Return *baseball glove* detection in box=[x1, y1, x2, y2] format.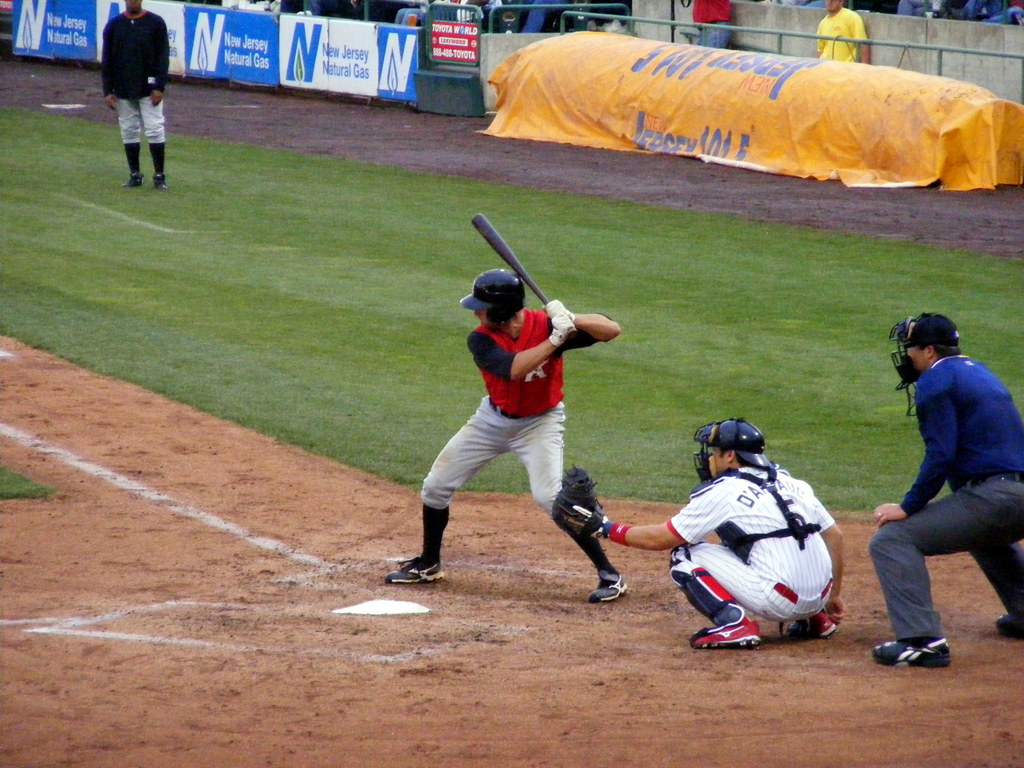
box=[547, 313, 577, 343].
